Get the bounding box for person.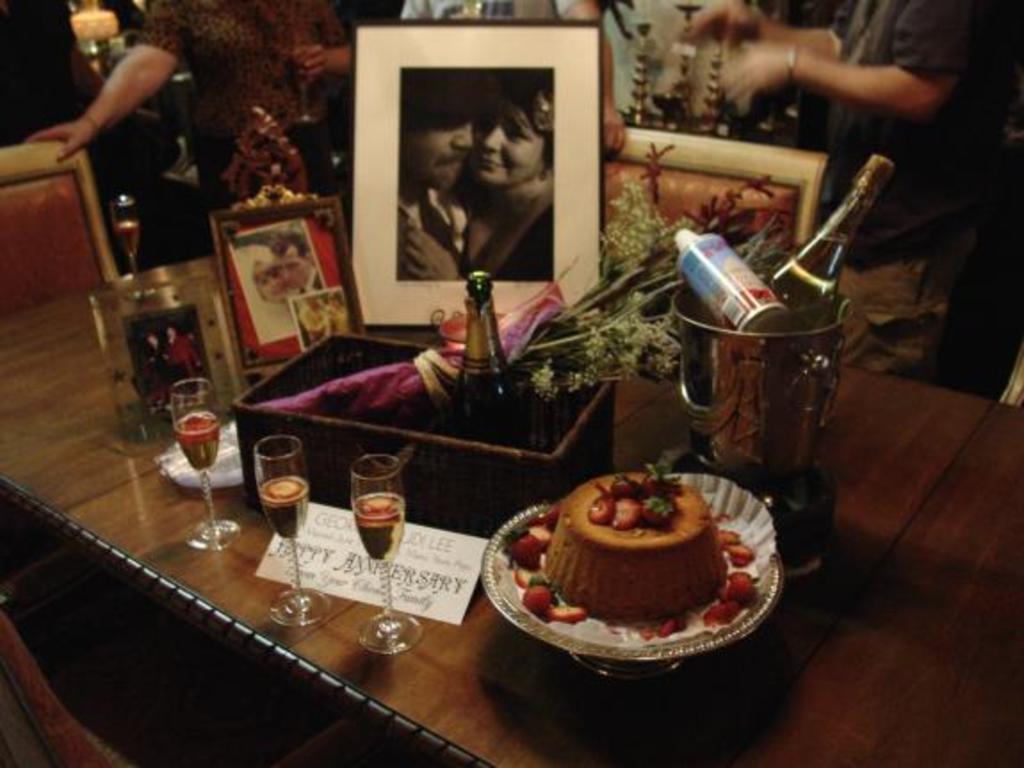
<bbox>23, 0, 386, 212</bbox>.
